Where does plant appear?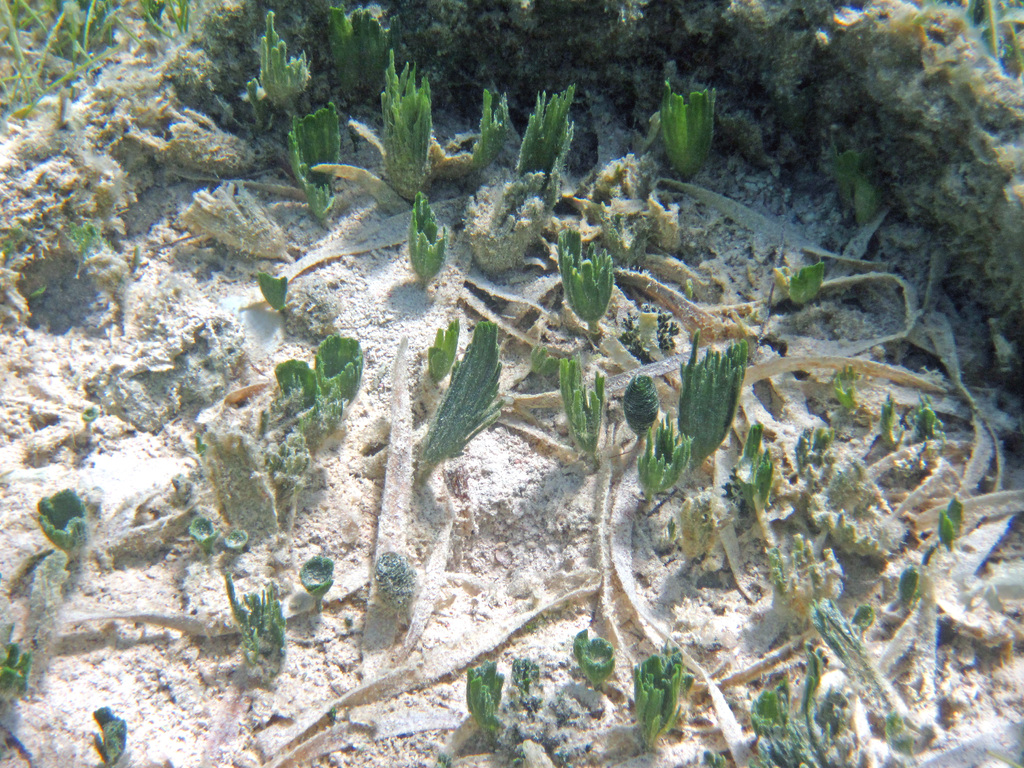
Appears at box(25, 487, 95, 564).
